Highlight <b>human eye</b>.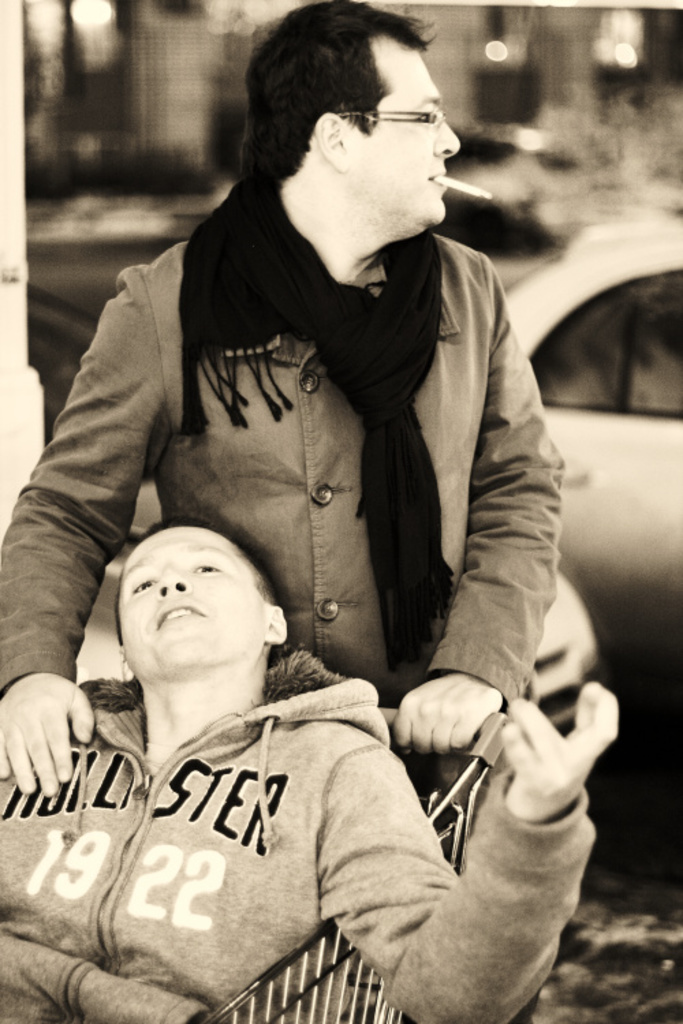
Highlighted region: region(186, 561, 225, 576).
